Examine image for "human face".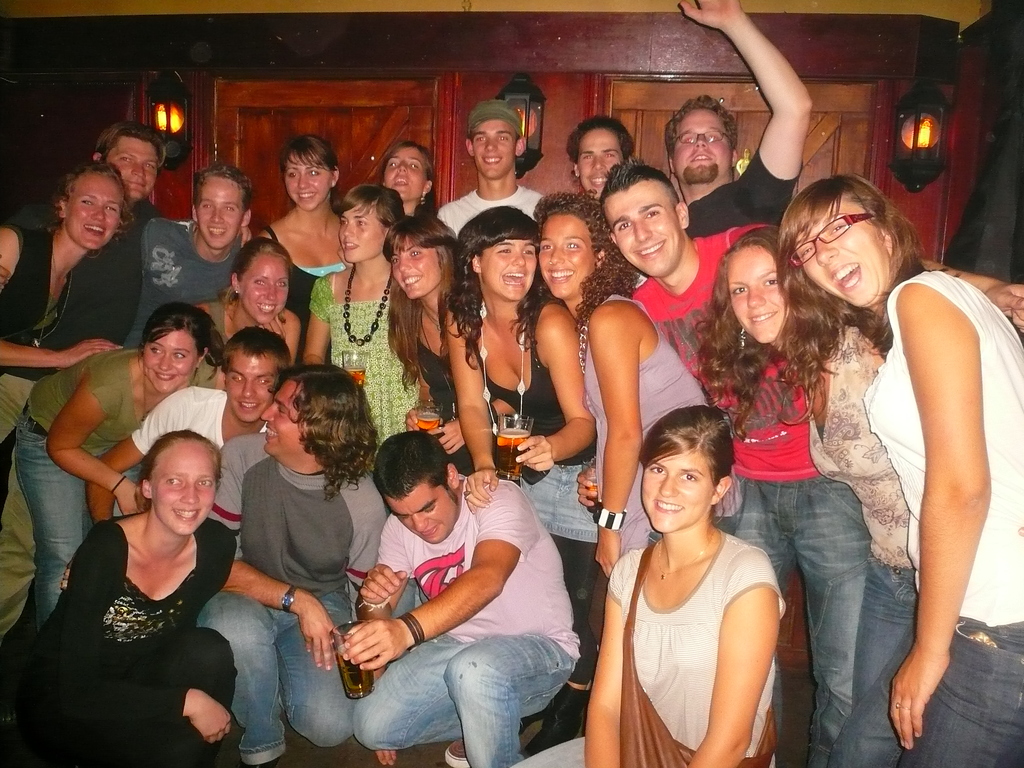
Examination result: l=384, t=145, r=426, b=204.
